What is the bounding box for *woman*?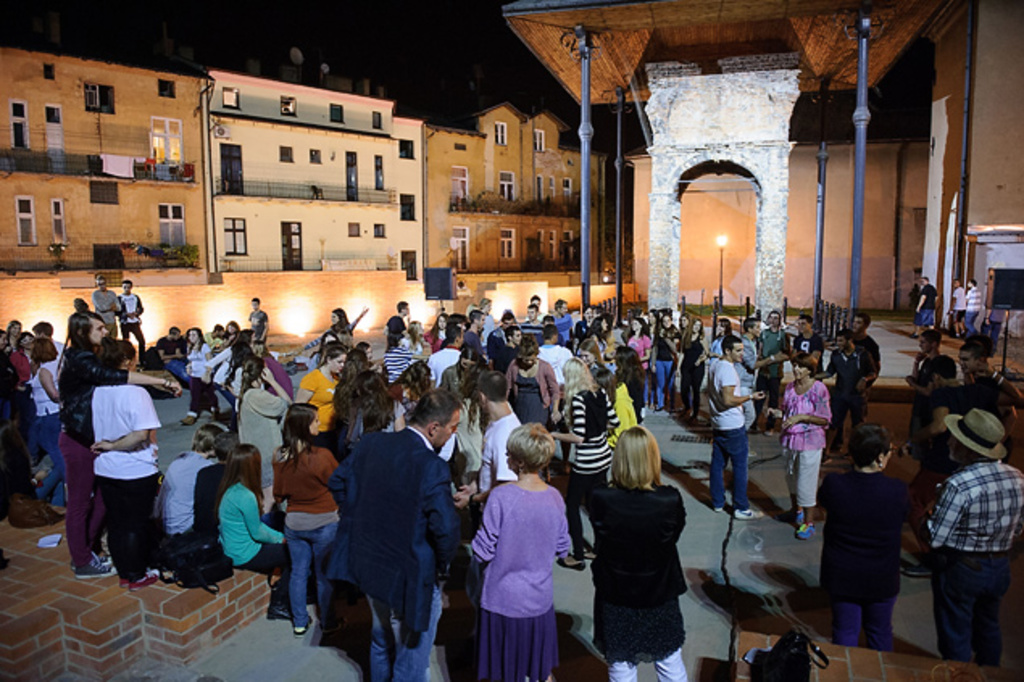
bbox=(185, 334, 235, 413).
